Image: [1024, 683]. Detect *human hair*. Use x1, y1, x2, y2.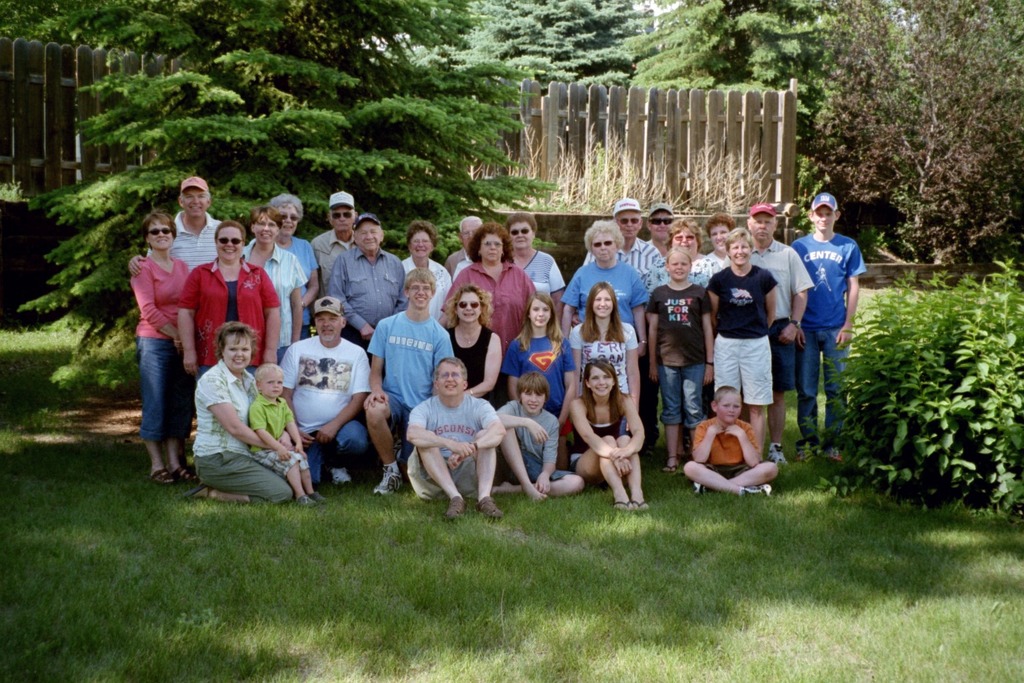
458, 214, 483, 231.
